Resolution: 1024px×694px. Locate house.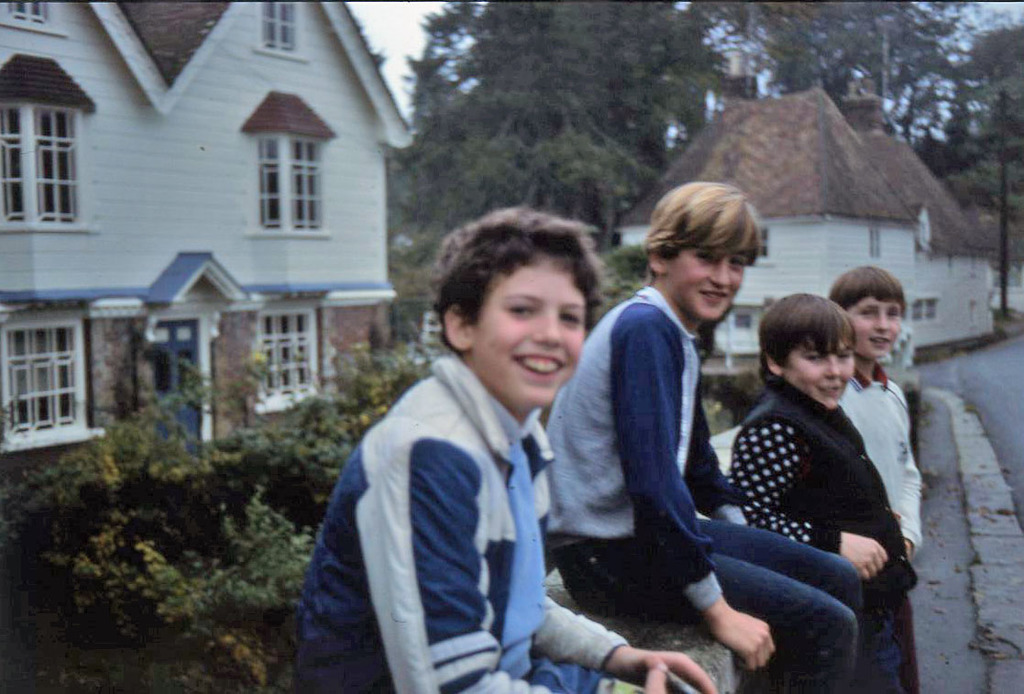
[x1=856, y1=139, x2=993, y2=345].
